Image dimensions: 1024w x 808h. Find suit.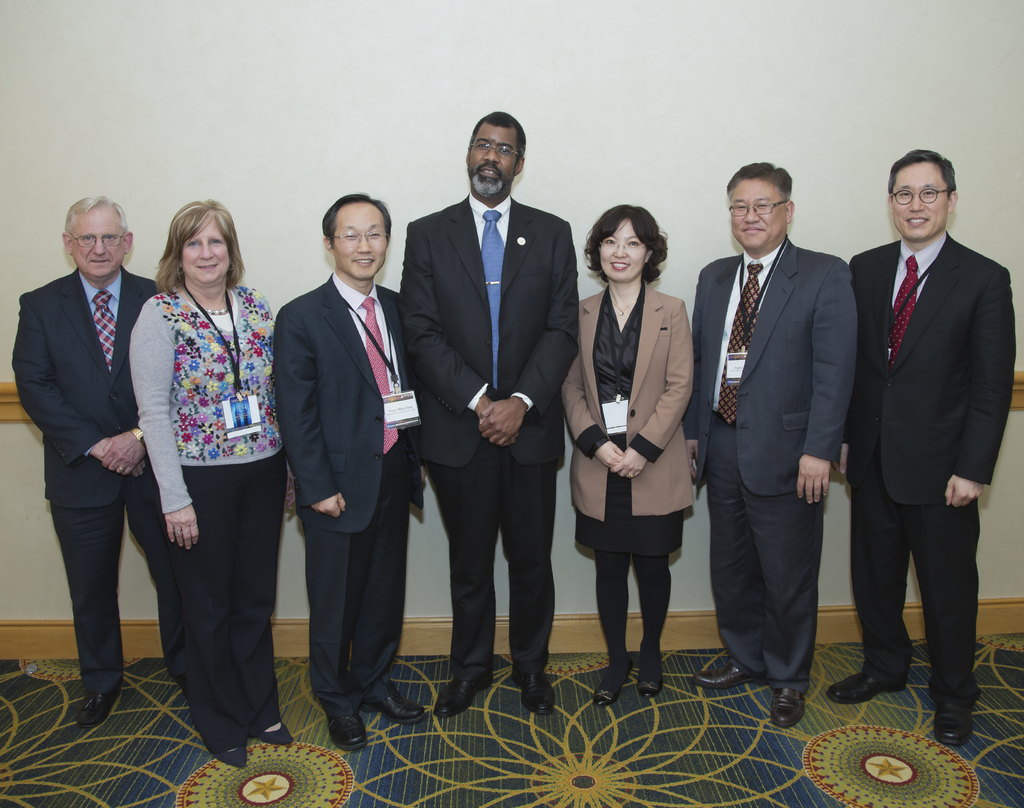
crop(851, 134, 1009, 747).
